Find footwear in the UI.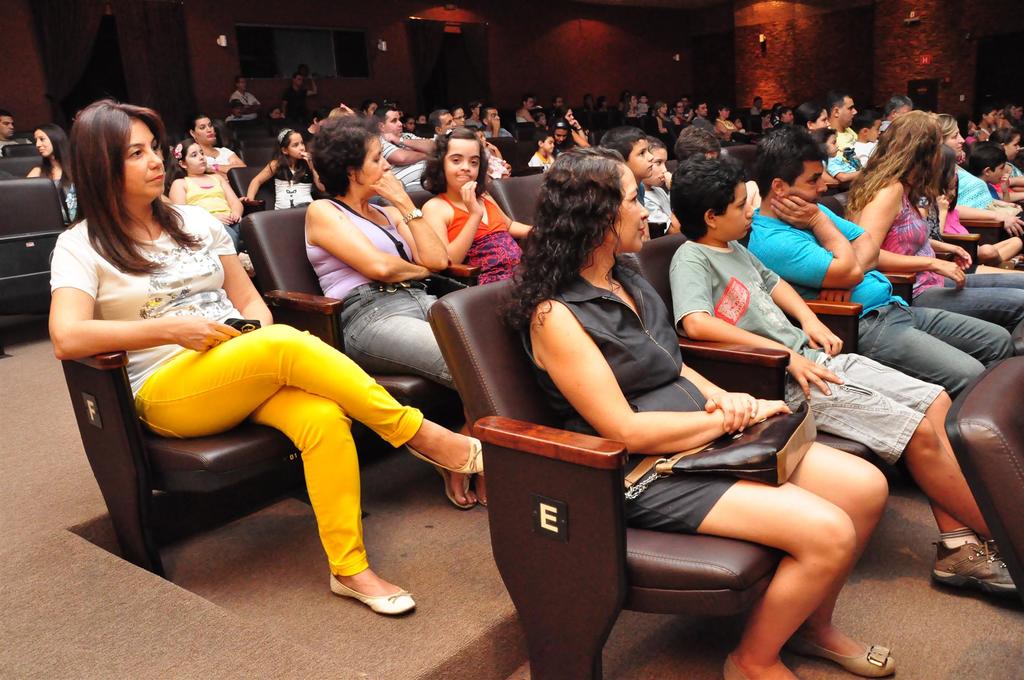
UI element at detection(324, 565, 419, 615).
